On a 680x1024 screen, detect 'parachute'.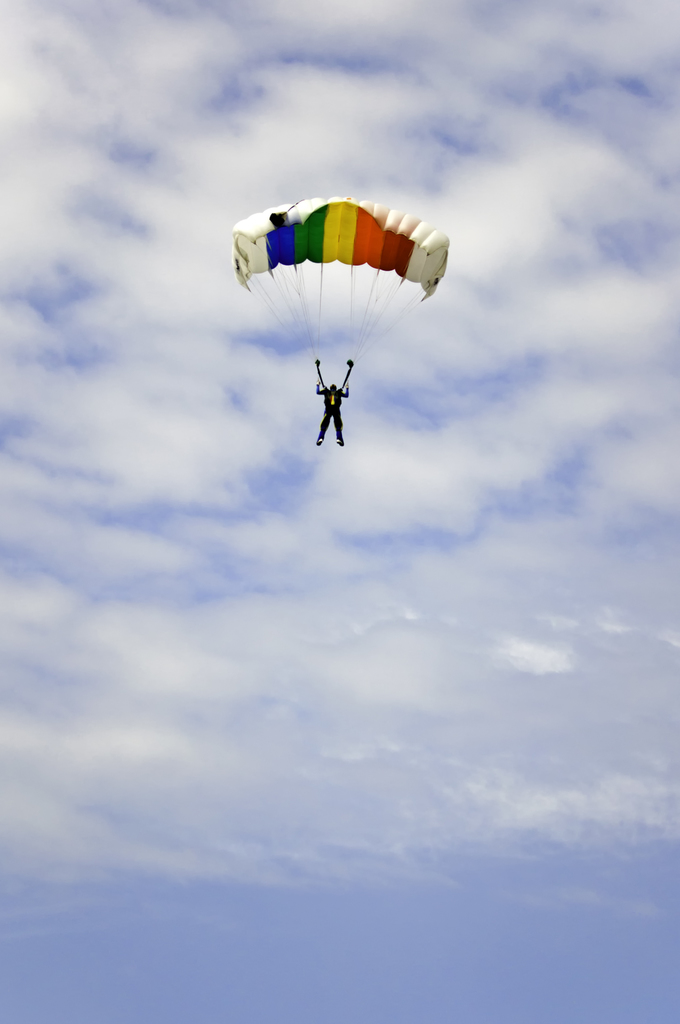
select_region(234, 193, 435, 292).
